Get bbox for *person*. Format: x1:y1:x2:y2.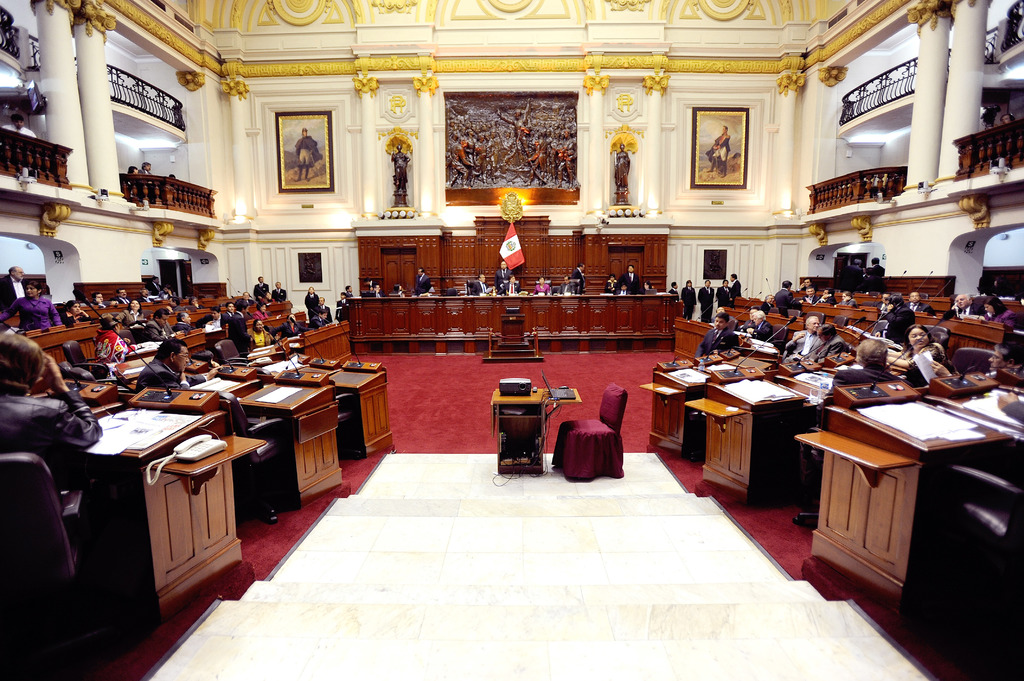
0:276:60:332.
